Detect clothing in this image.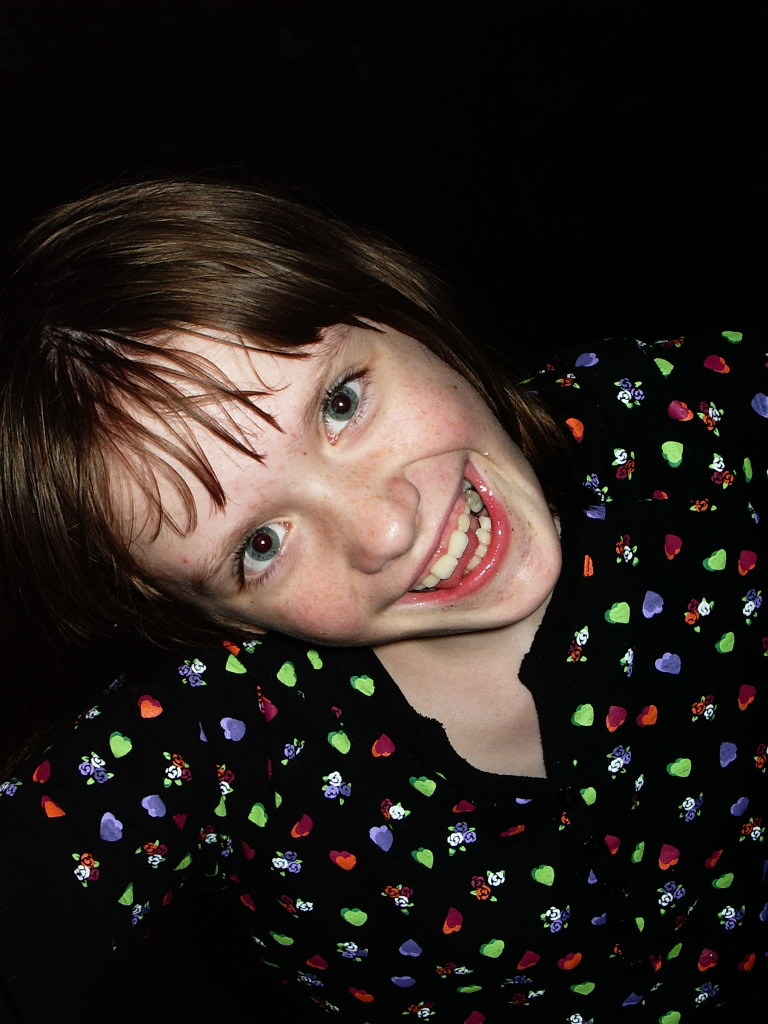
Detection: [left=0, top=332, right=695, bottom=980].
